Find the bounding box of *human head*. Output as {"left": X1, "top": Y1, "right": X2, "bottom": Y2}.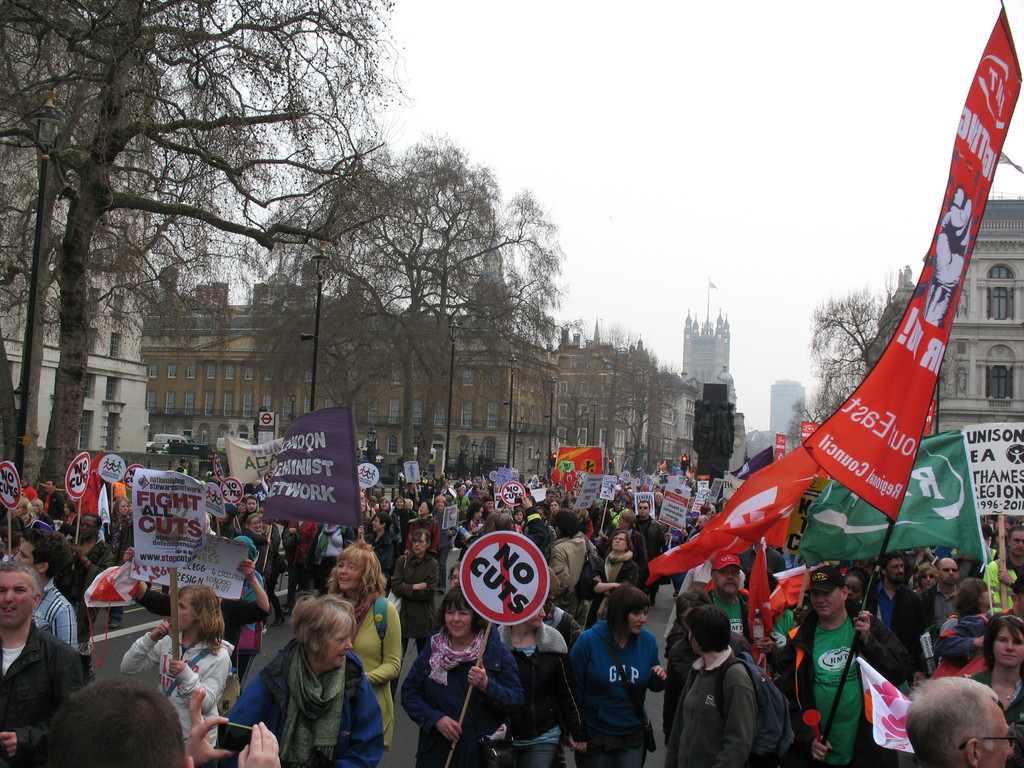
{"left": 843, "top": 568, "right": 870, "bottom": 606}.
